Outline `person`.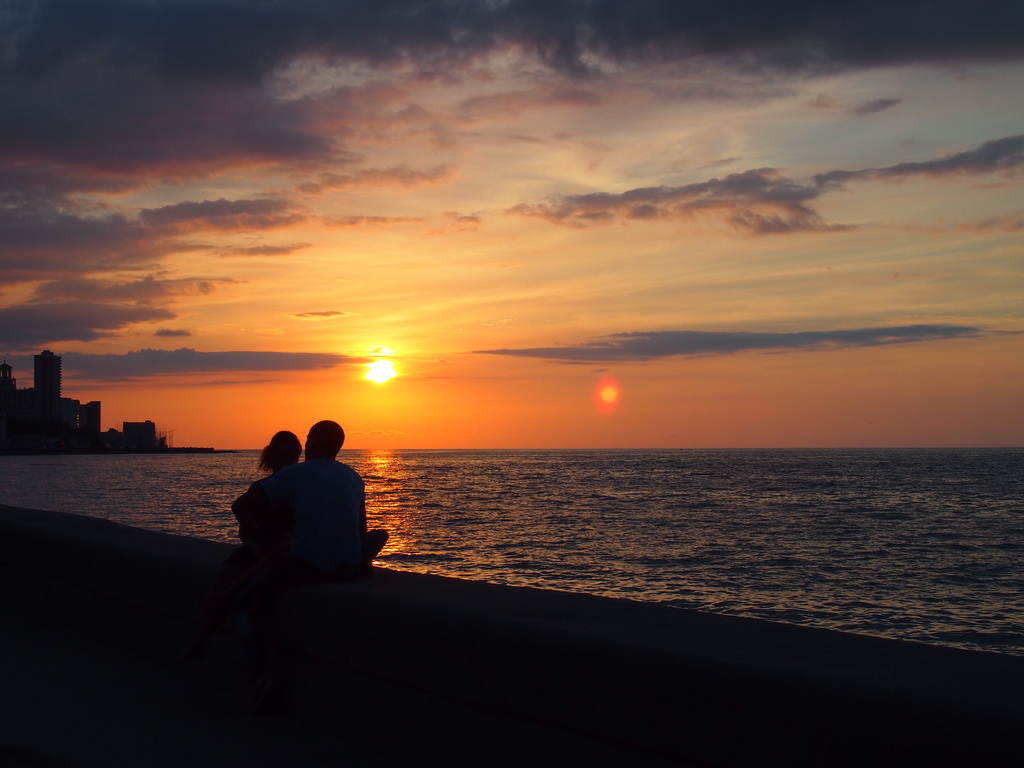
Outline: pyautogui.locateOnScreen(236, 422, 370, 572).
